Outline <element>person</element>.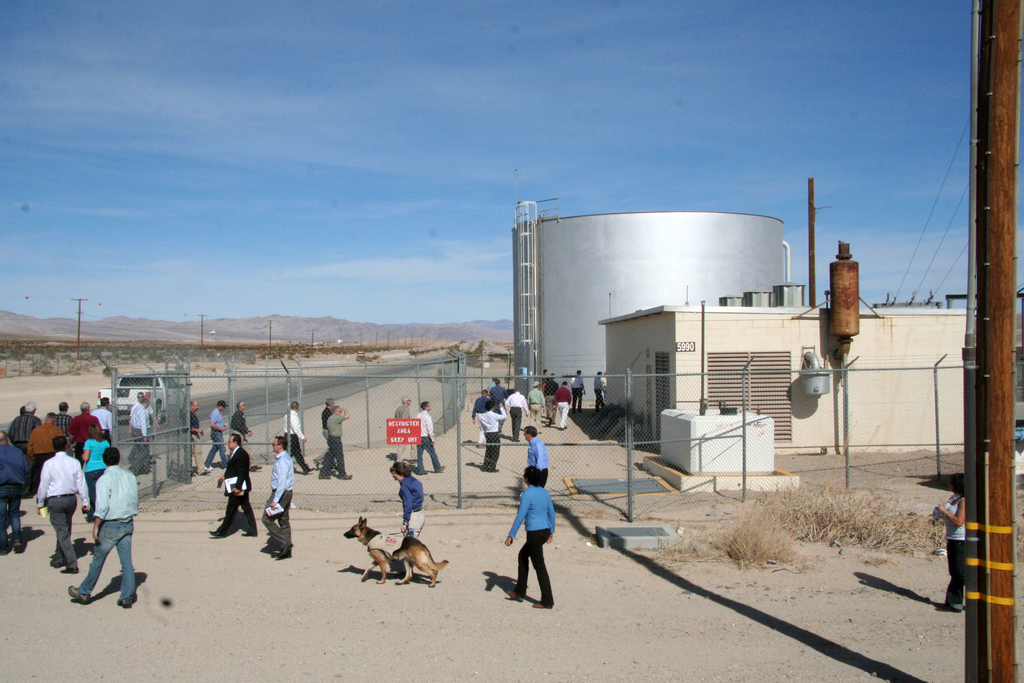
Outline: <bbox>202, 404, 226, 466</bbox>.
